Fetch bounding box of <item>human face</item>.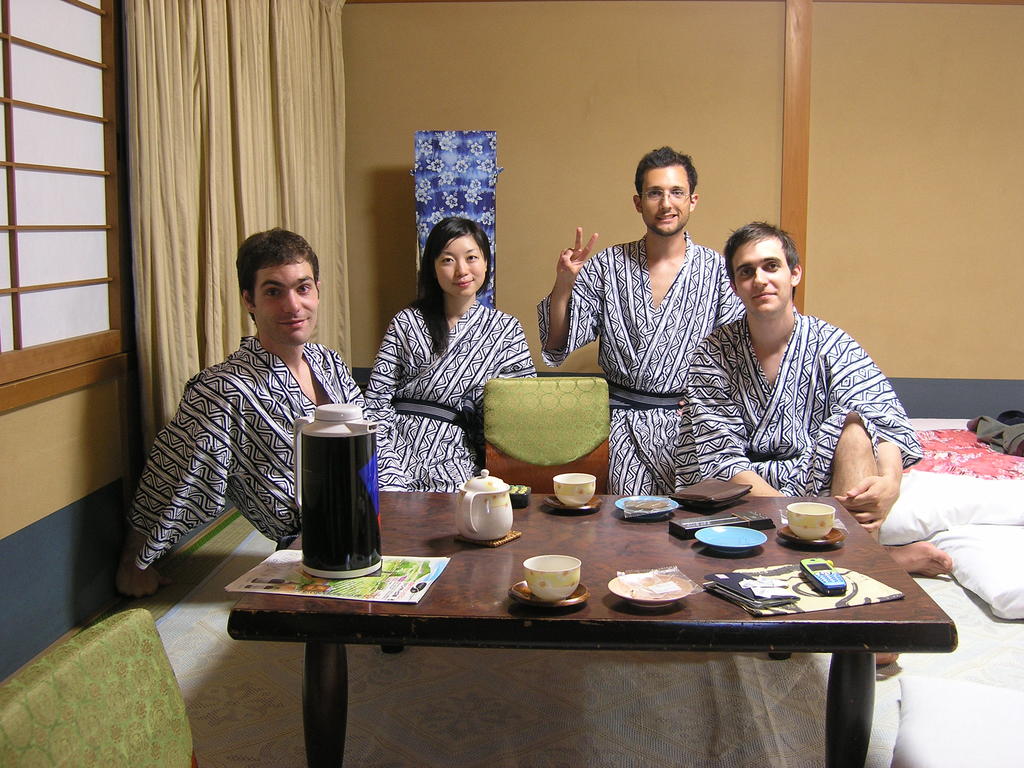
Bbox: bbox=[642, 164, 691, 234].
